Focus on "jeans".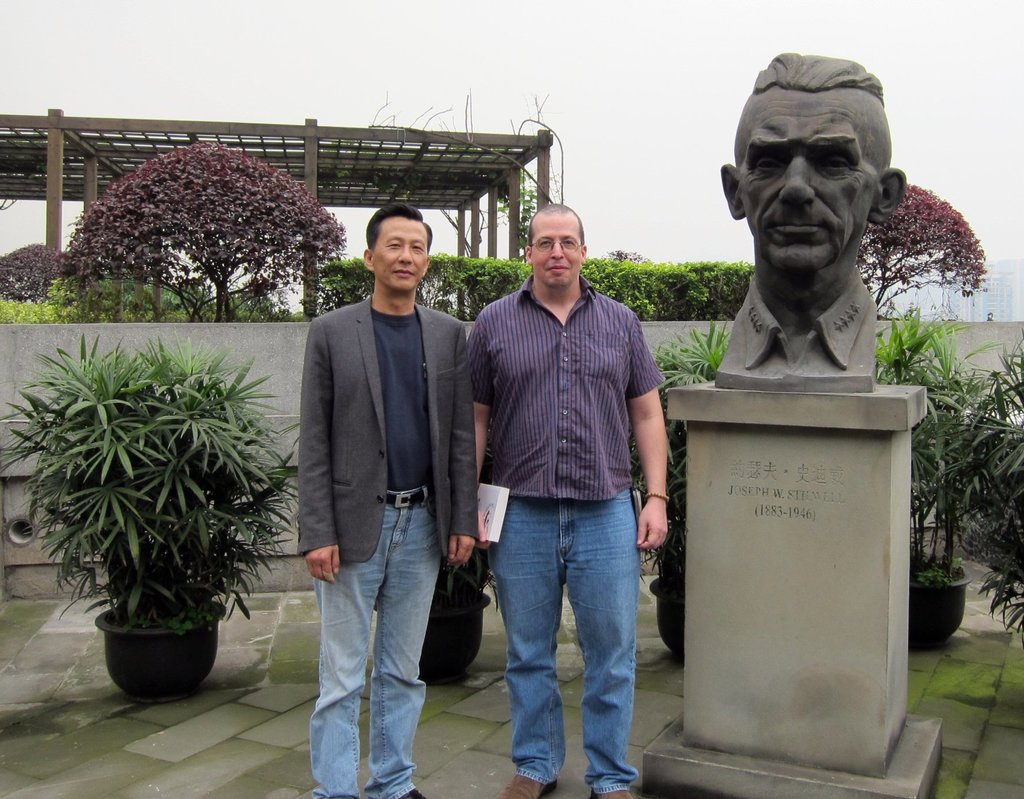
Focused at [left=494, top=495, right=649, bottom=798].
